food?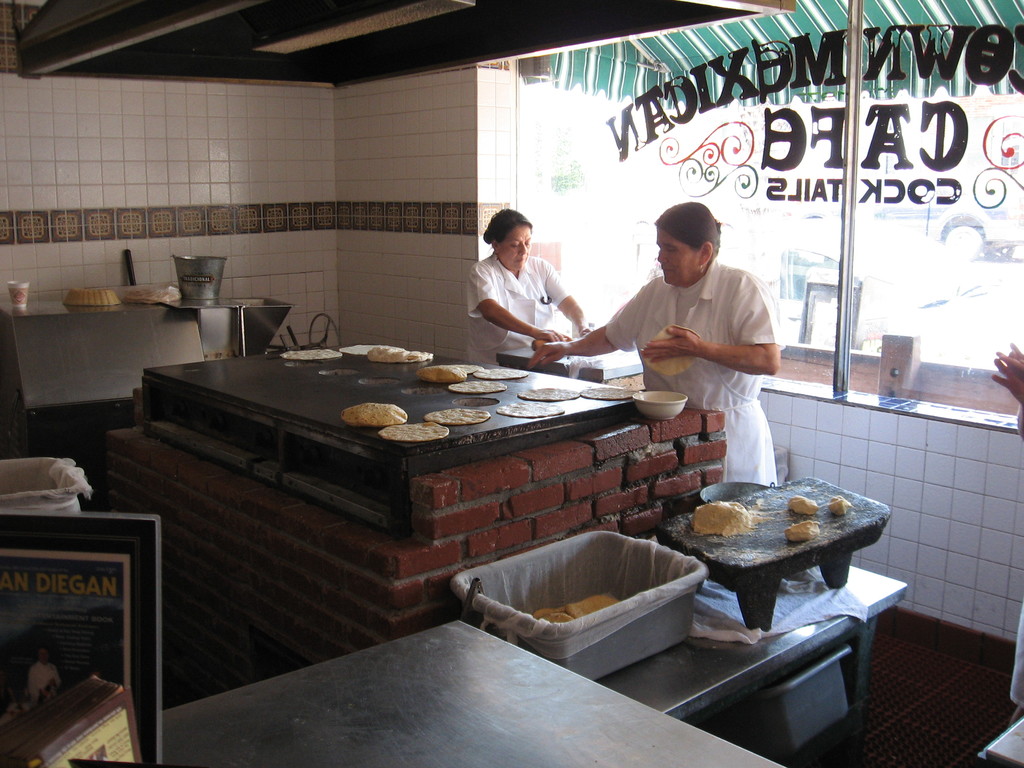
[left=783, top=520, right=822, bottom=543]
